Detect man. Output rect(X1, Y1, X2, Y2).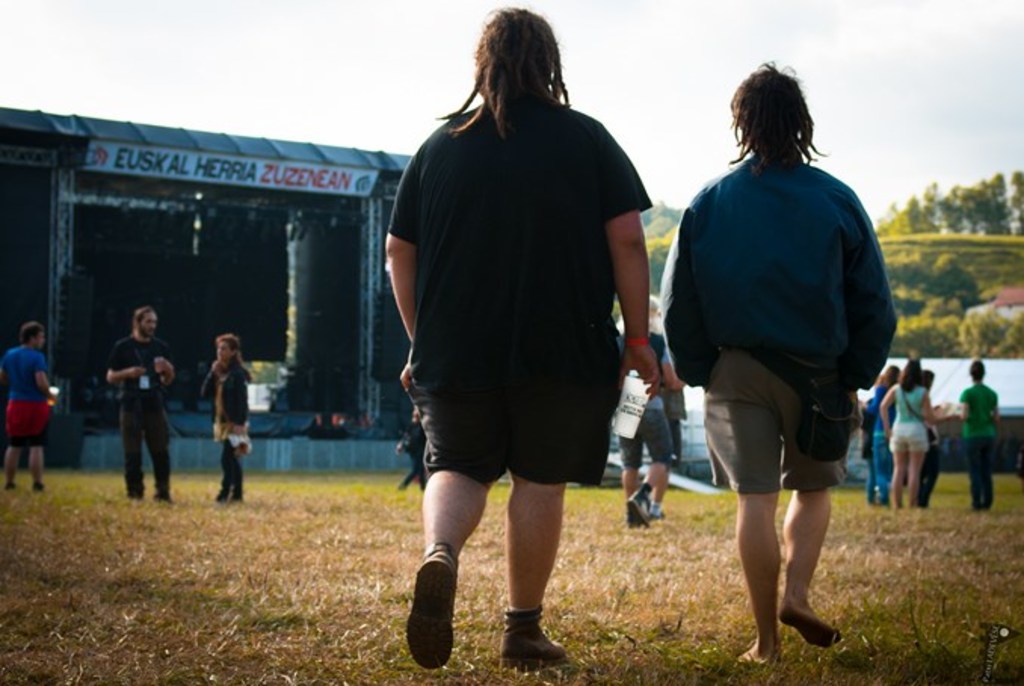
rect(92, 302, 166, 500).
